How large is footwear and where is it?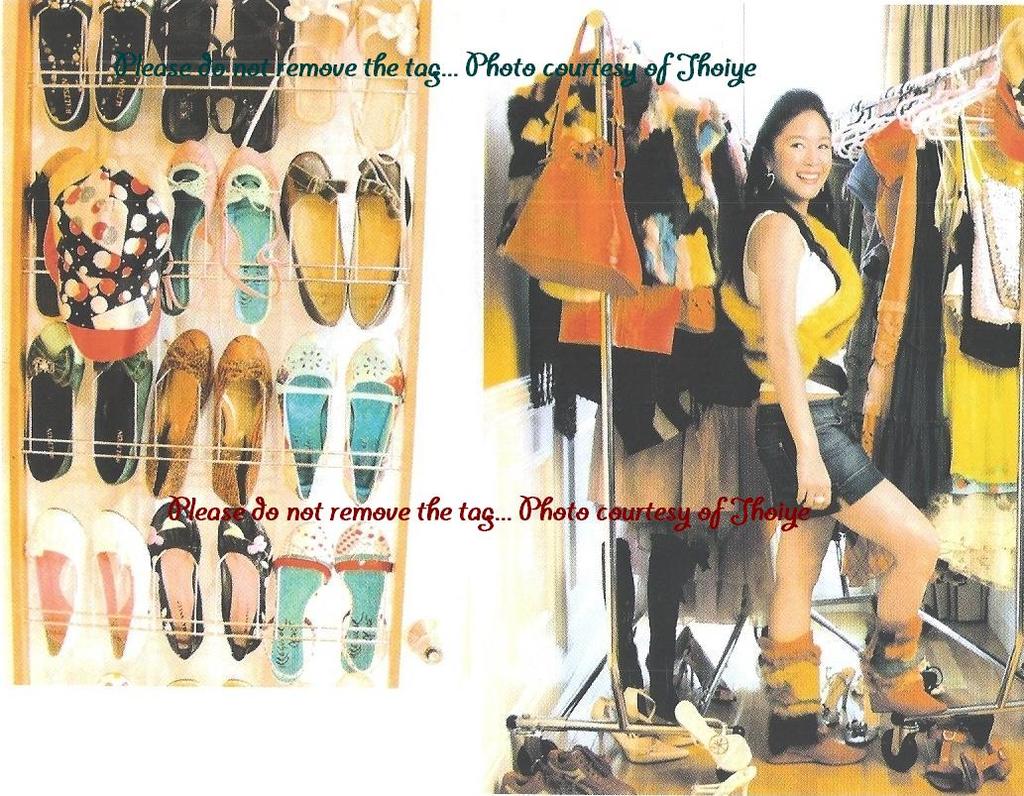
Bounding box: <region>515, 734, 635, 795</region>.
